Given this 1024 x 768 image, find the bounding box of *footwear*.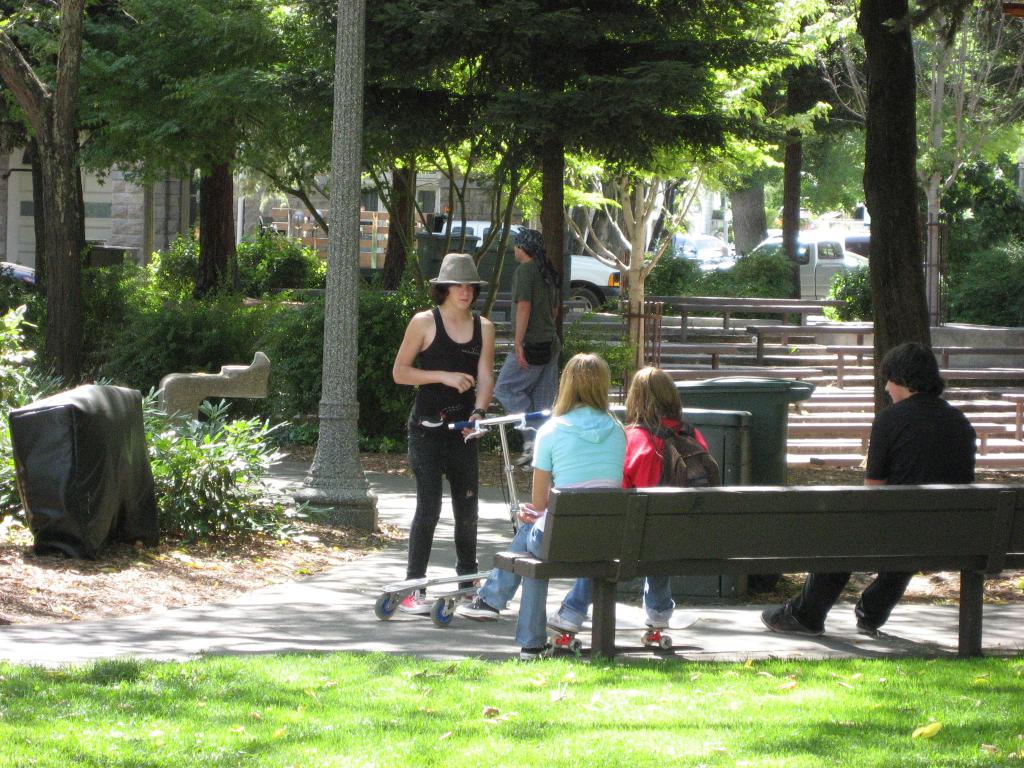
BBox(758, 596, 819, 638).
